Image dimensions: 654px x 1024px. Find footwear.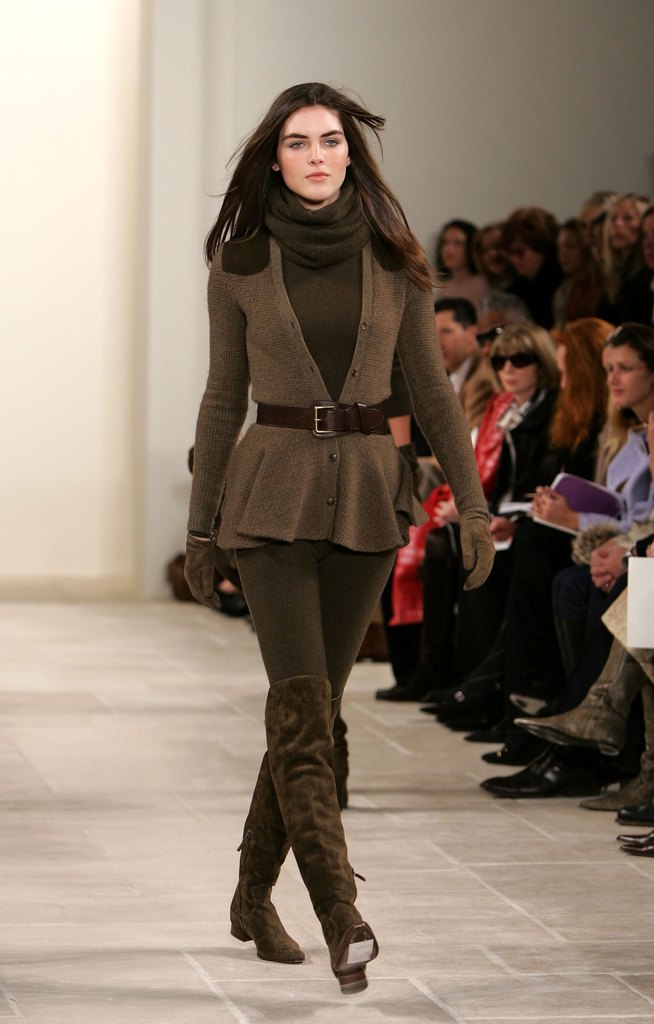
pyautogui.locateOnScreen(609, 798, 653, 821).
